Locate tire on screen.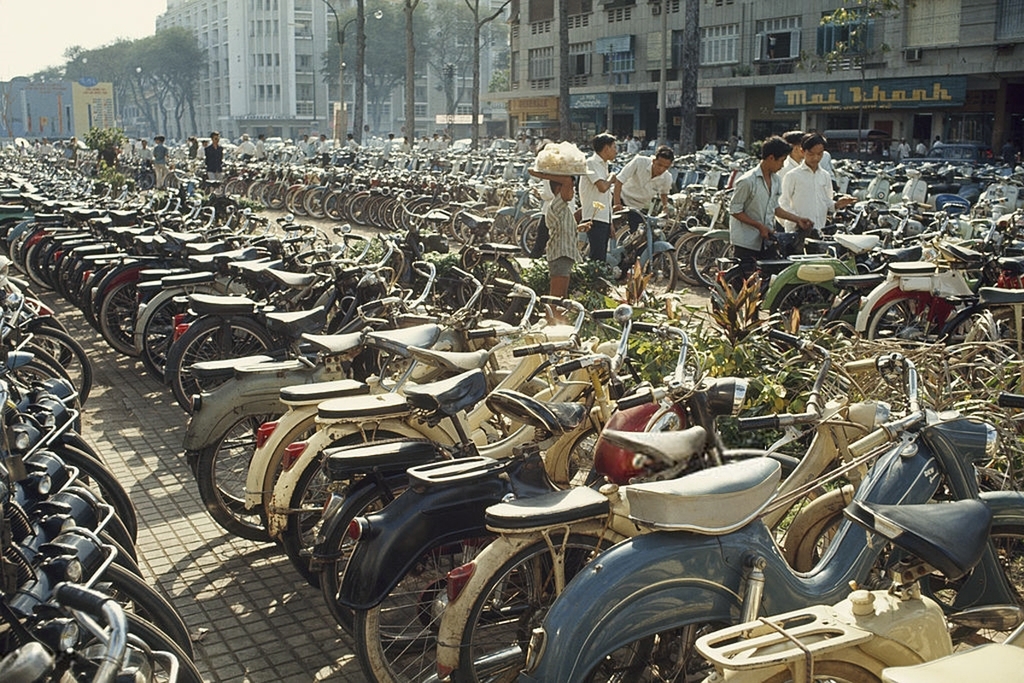
On screen at locate(459, 260, 519, 321).
